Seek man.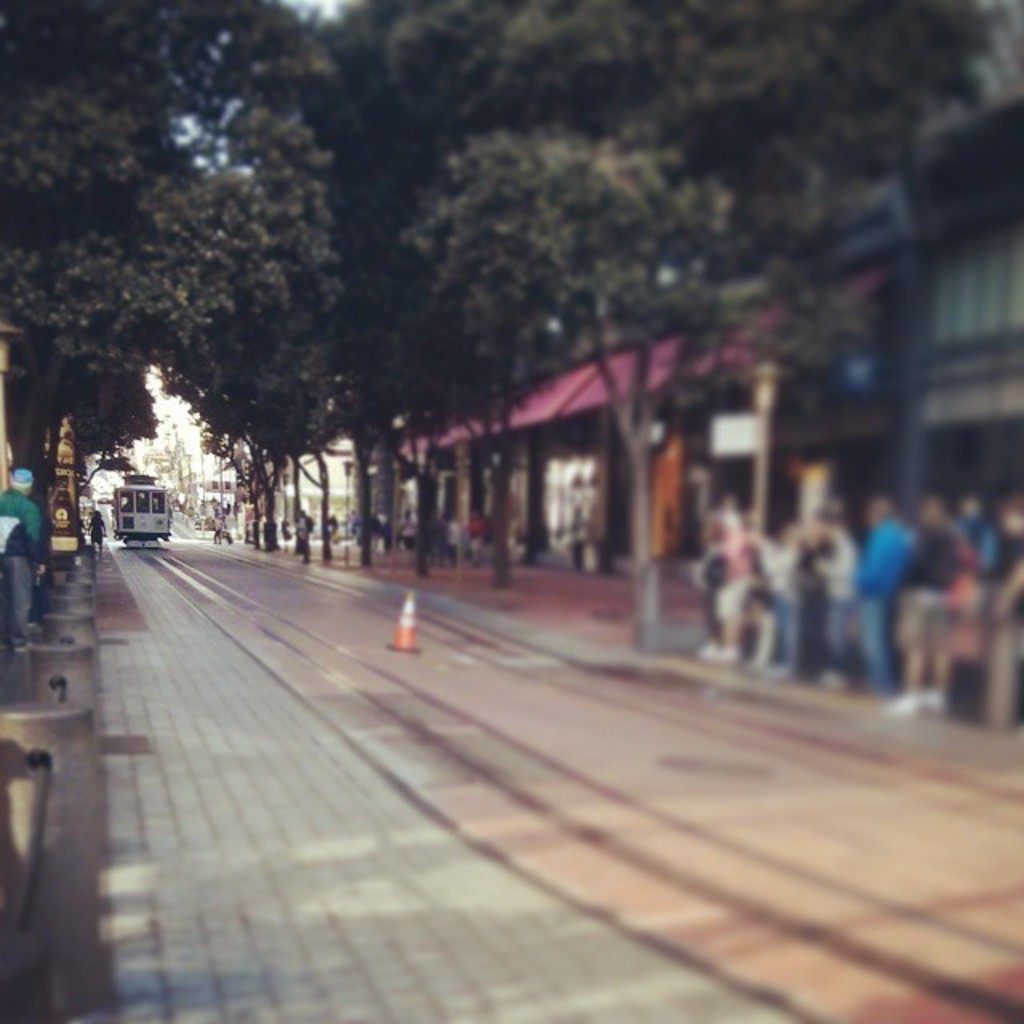
locate(2, 458, 64, 667).
